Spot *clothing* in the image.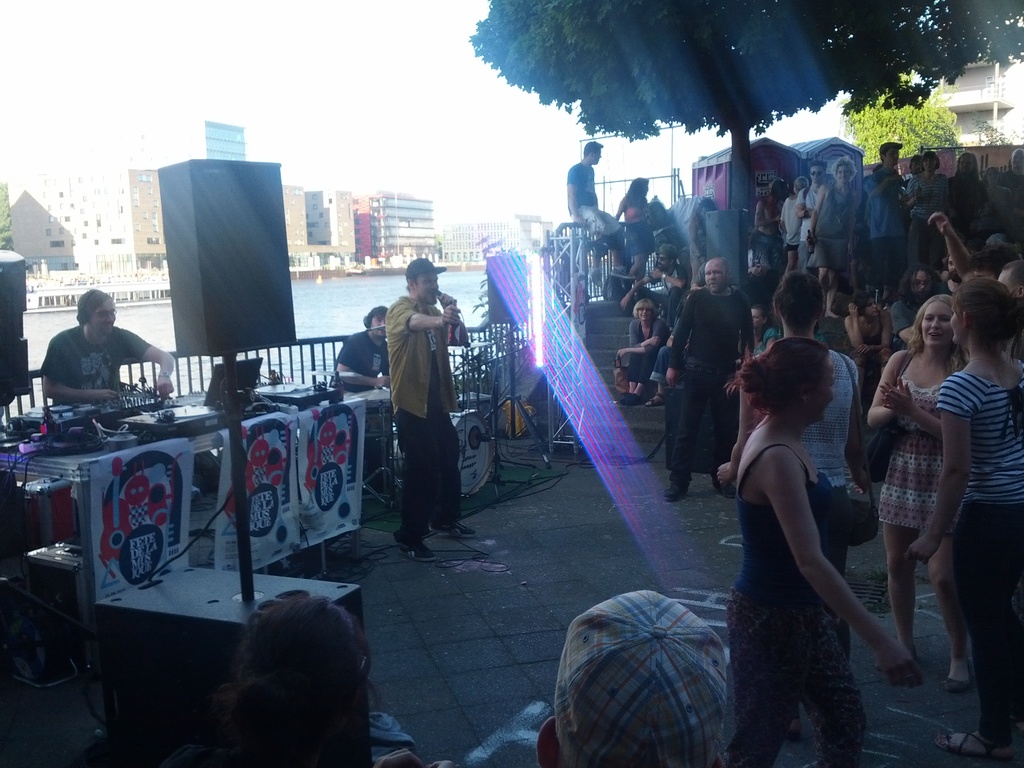
*clothing* found at box(880, 378, 943, 528).
